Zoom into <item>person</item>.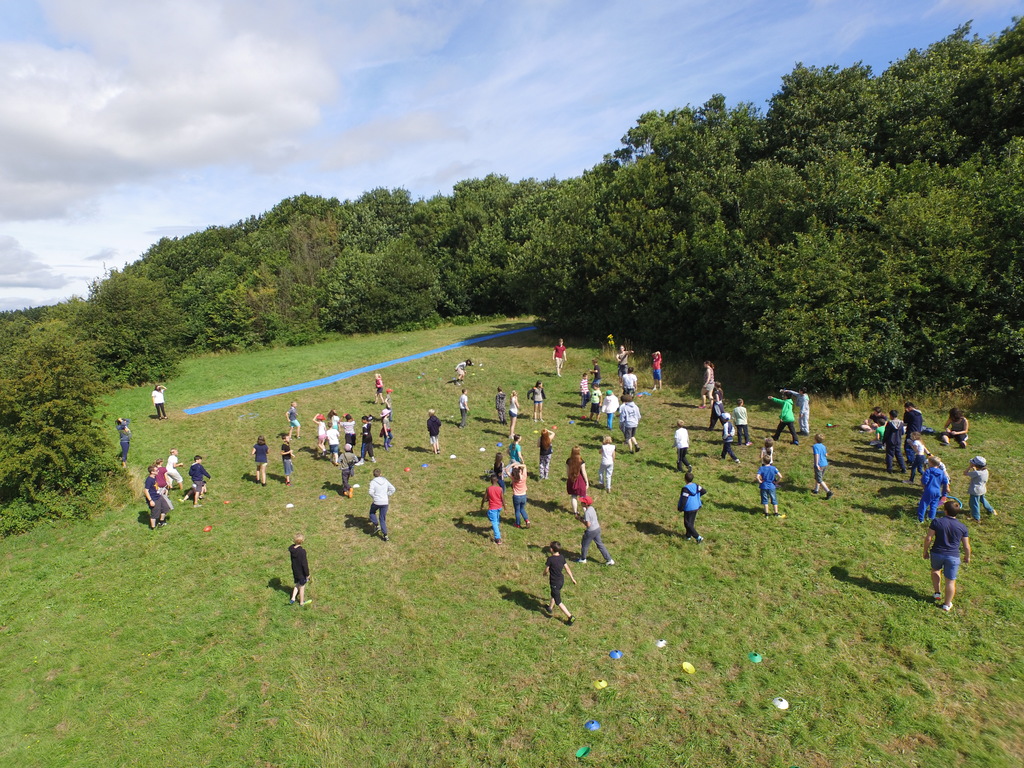
Zoom target: detection(146, 466, 166, 535).
